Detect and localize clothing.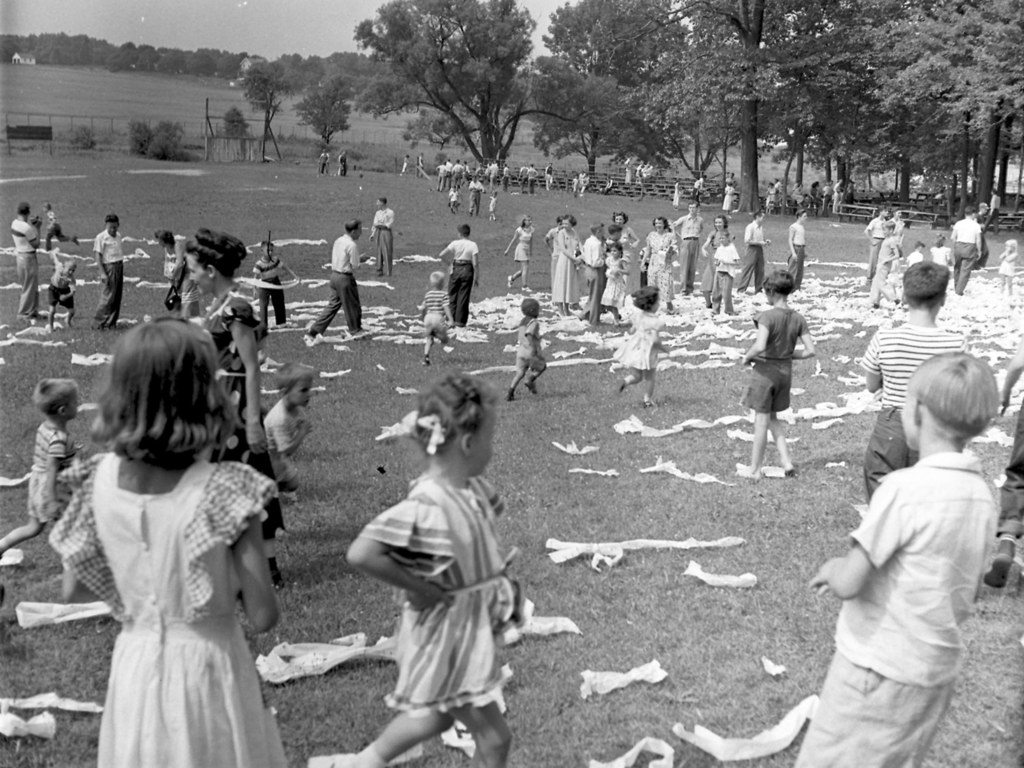
Localized at <box>703,230,734,292</box>.
